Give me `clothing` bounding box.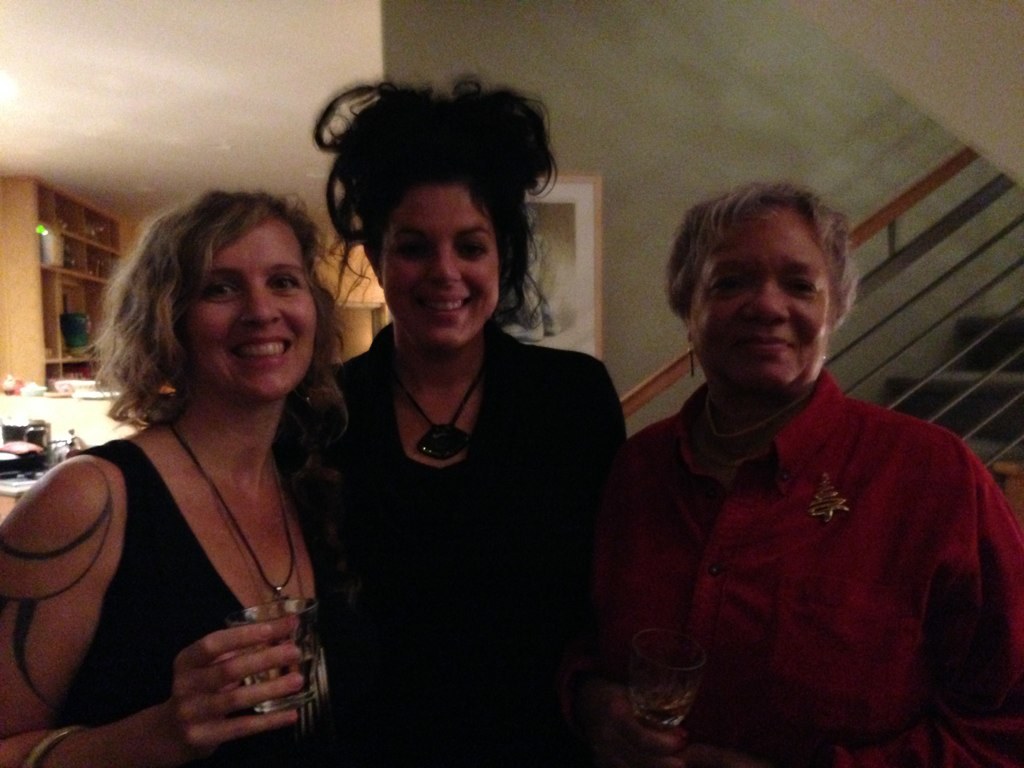
x1=277 y1=311 x2=623 y2=767.
